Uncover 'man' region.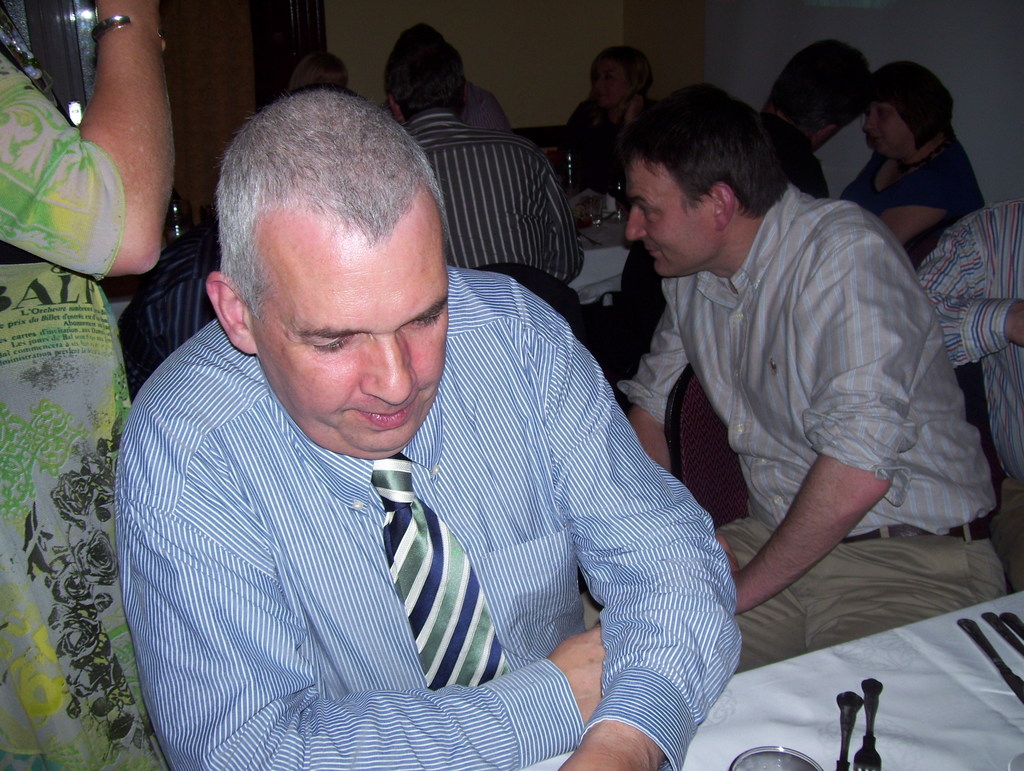
Uncovered: BBox(620, 84, 1007, 672).
